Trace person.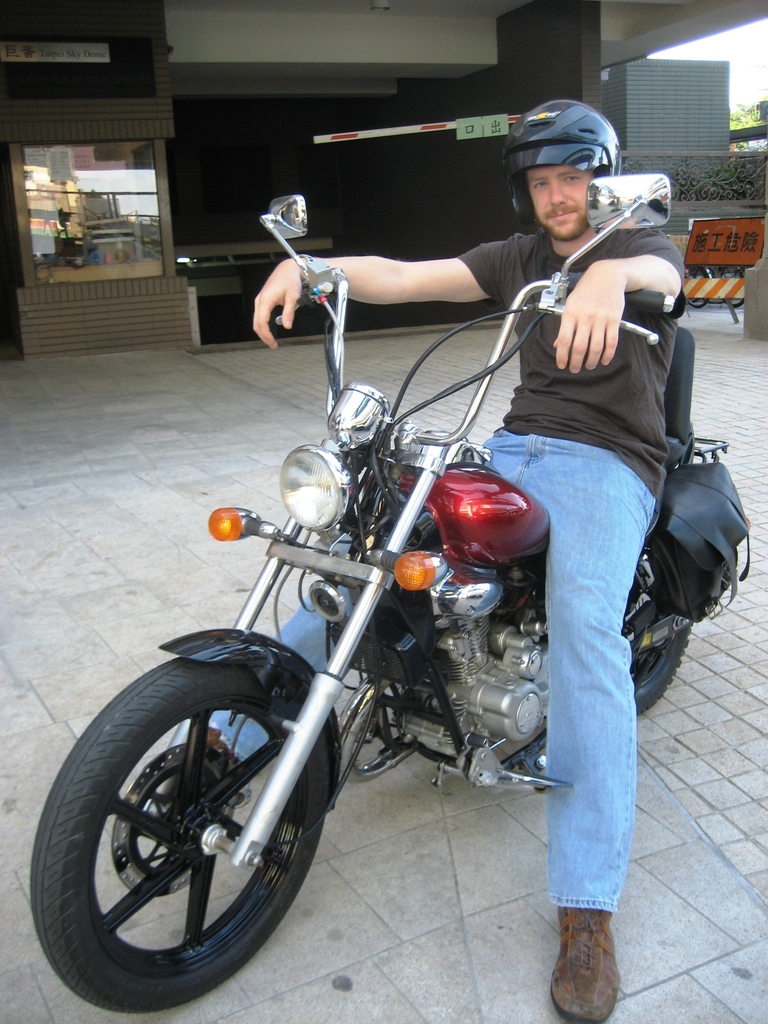
Traced to {"x1": 253, "y1": 103, "x2": 685, "y2": 1023}.
